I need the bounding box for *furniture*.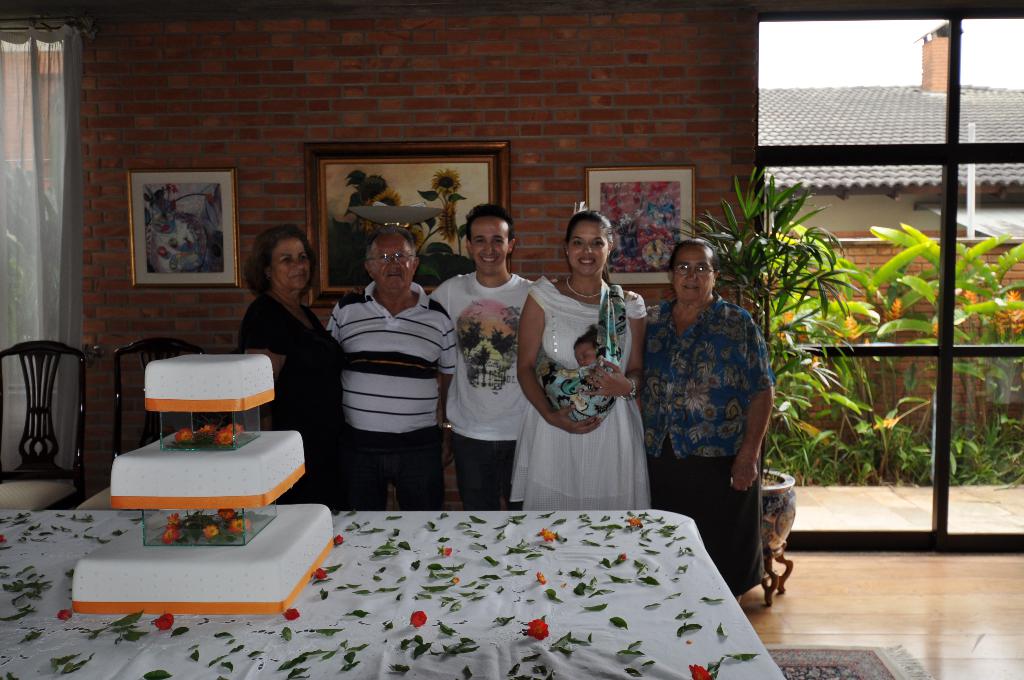
Here it is: bbox(0, 506, 787, 679).
